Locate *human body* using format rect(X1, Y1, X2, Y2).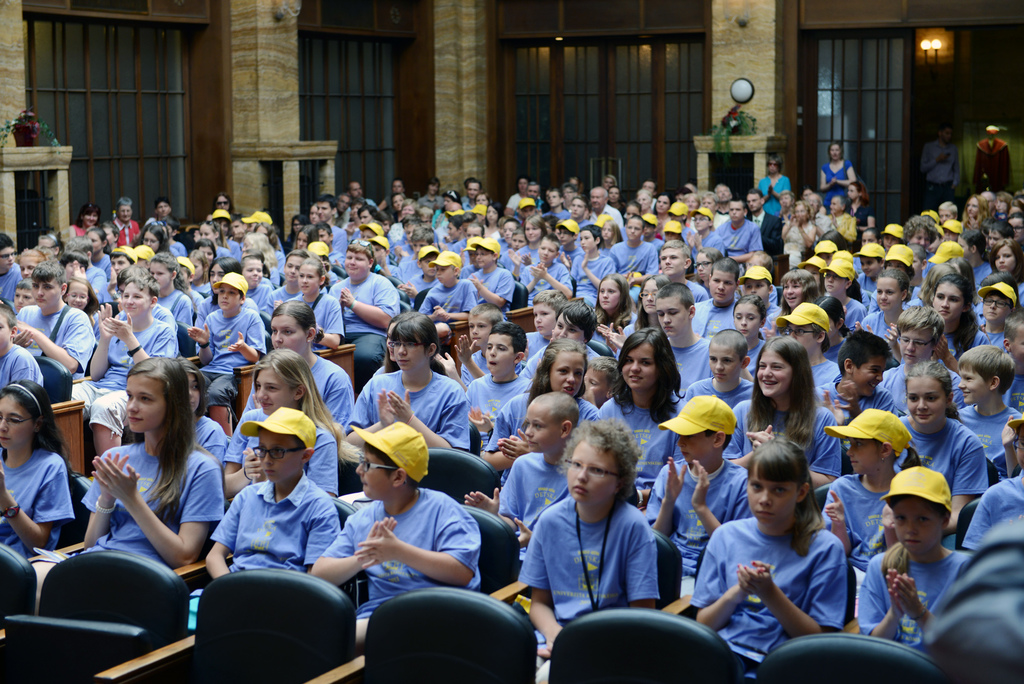
rect(0, 437, 75, 565).
